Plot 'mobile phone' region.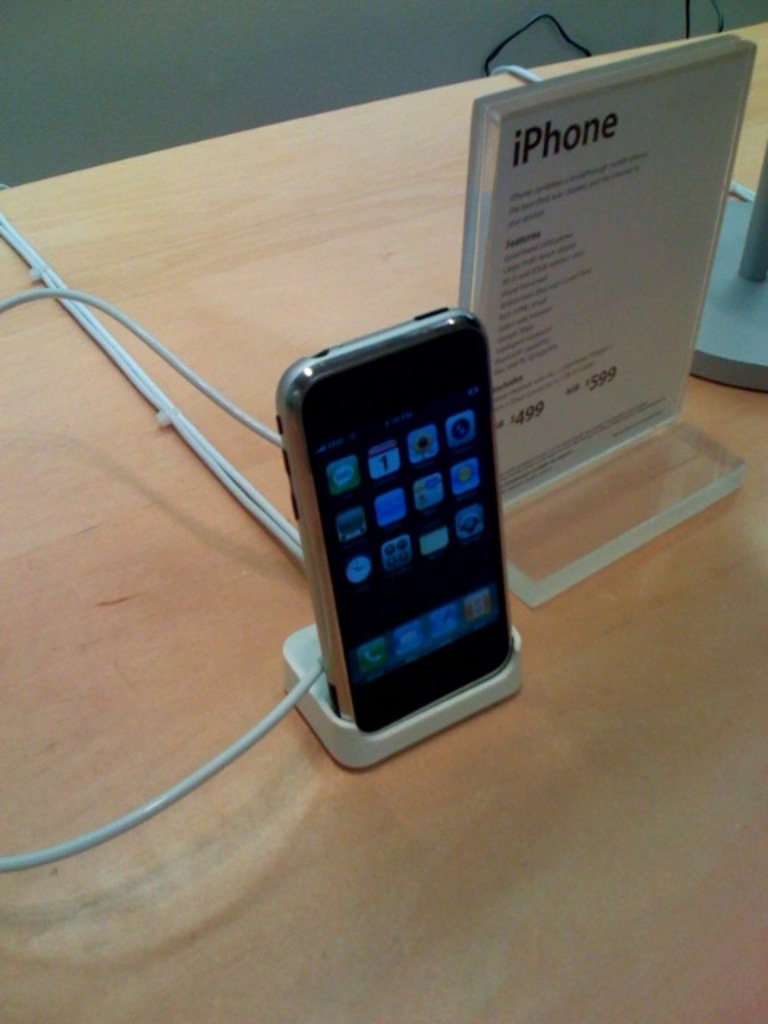
Plotted at select_region(269, 298, 531, 757).
